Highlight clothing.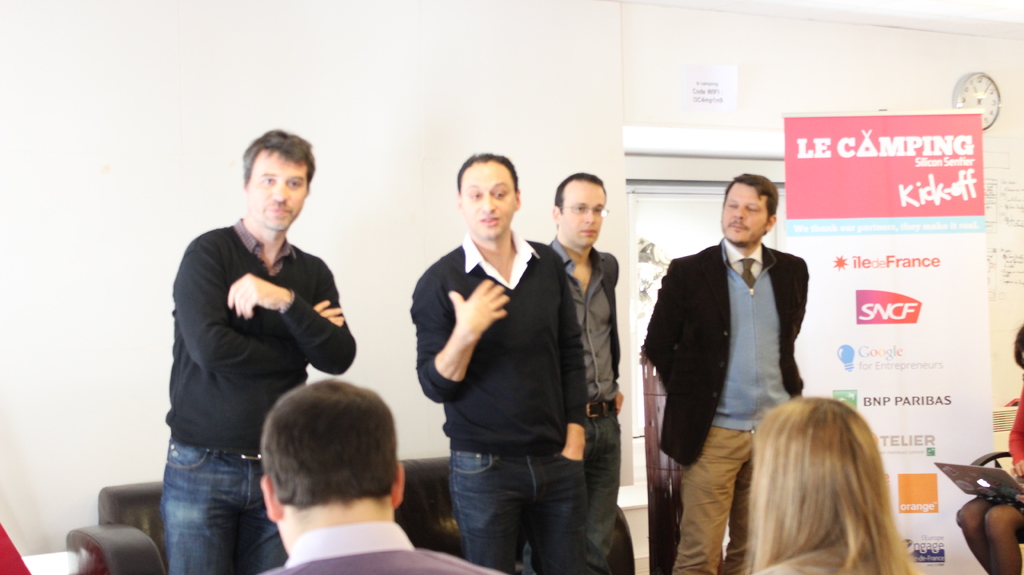
Highlighted region: (159, 215, 356, 574).
